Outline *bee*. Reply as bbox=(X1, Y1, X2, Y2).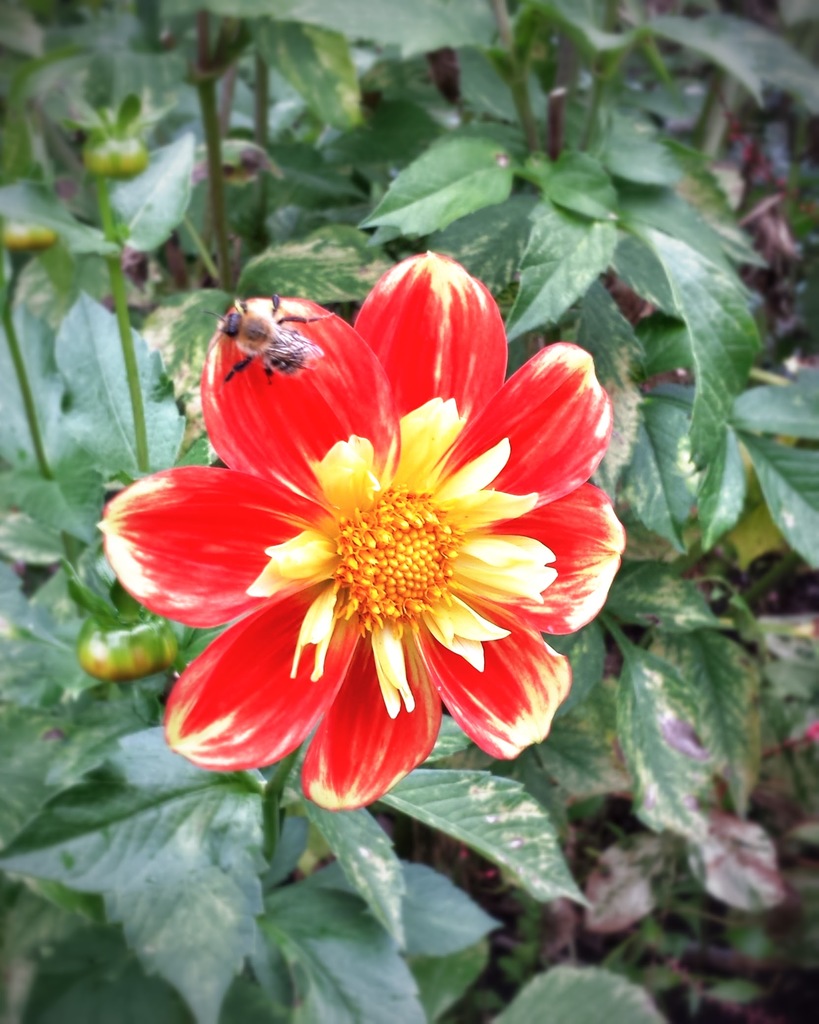
bbox=(205, 293, 325, 372).
